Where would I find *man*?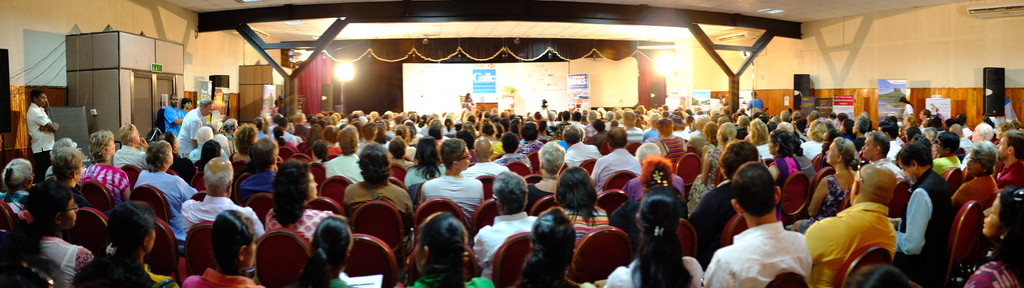
At BBox(179, 156, 267, 241).
